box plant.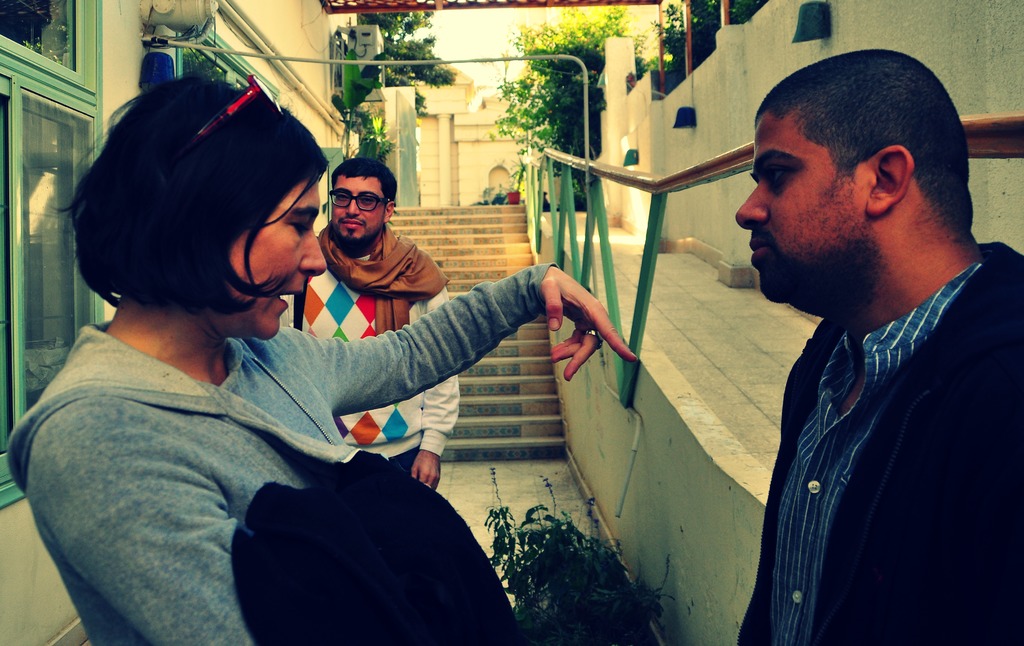
505, 160, 523, 186.
